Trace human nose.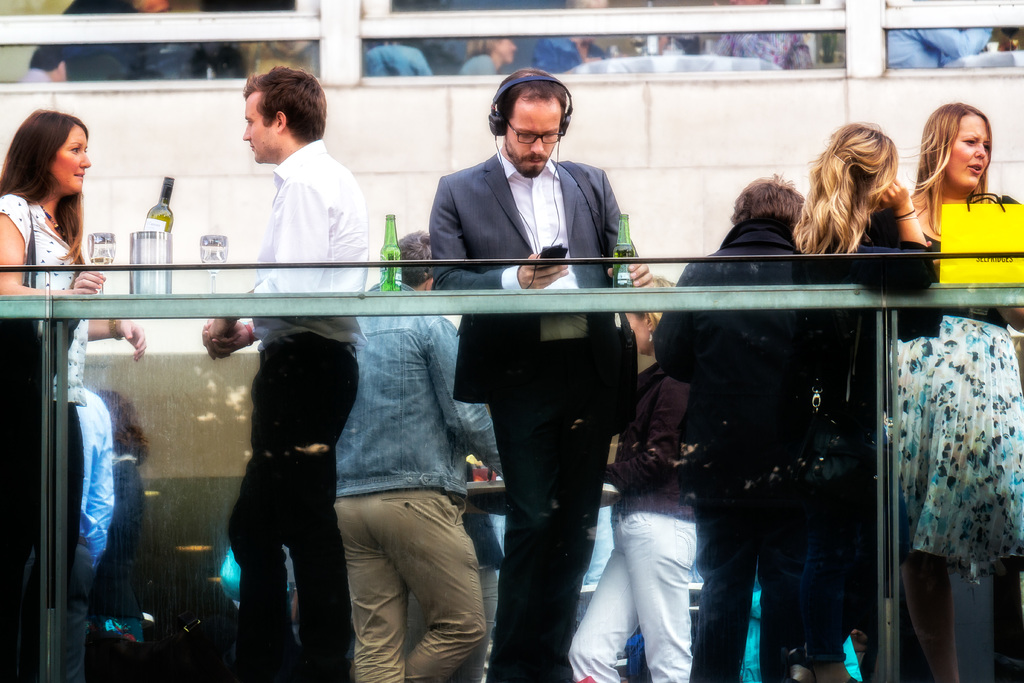
Traced to 243,128,250,138.
